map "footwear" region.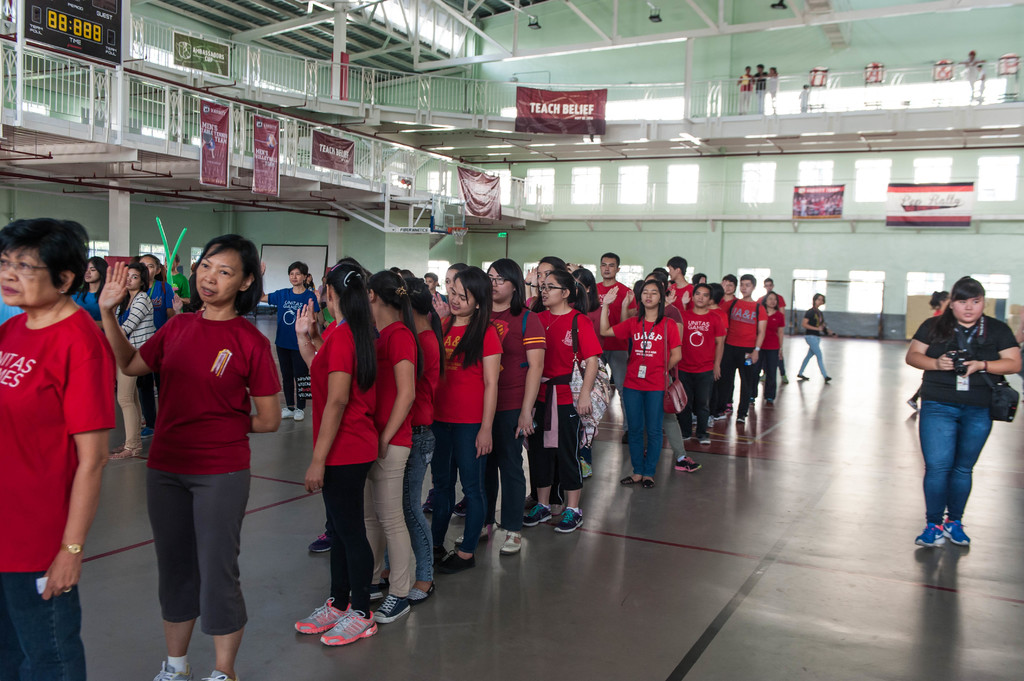
Mapped to [705,416,714,428].
